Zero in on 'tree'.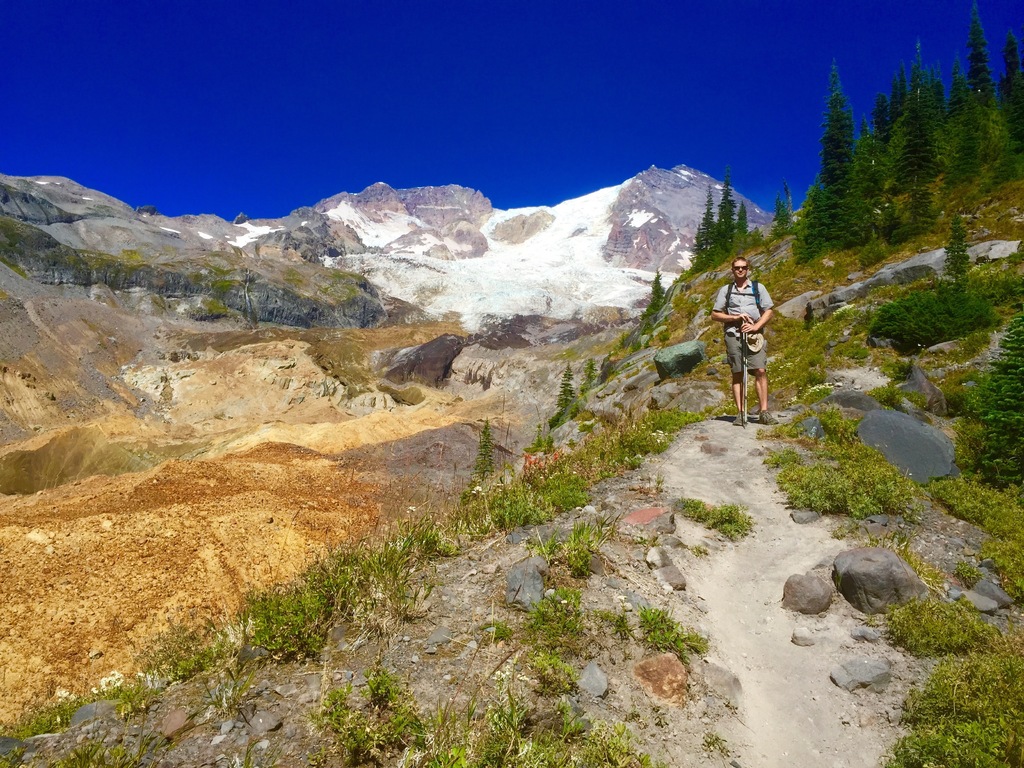
Zeroed in: (792, 4, 1023, 262).
